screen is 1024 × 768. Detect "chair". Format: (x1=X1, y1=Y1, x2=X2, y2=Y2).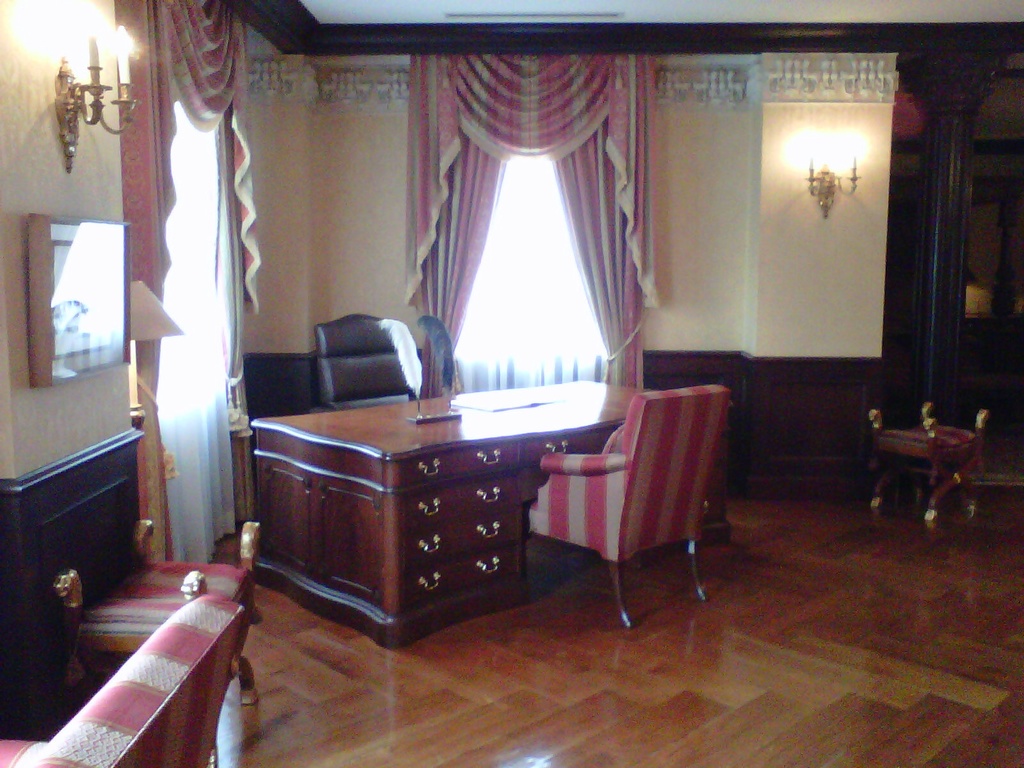
(x1=308, y1=314, x2=427, y2=408).
